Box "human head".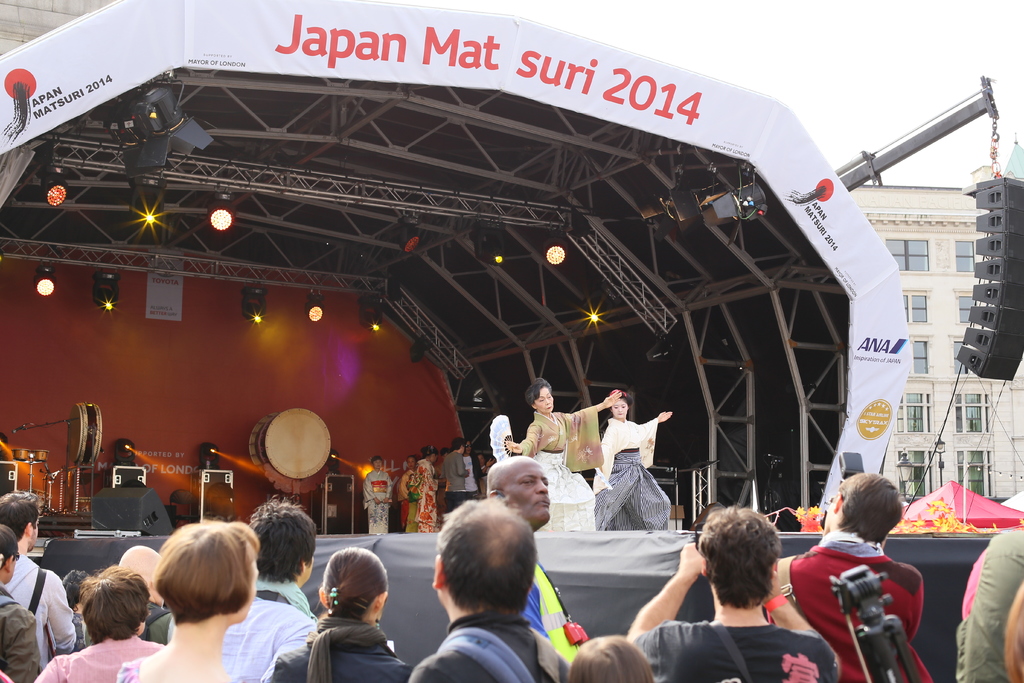
locate(0, 490, 41, 554).
